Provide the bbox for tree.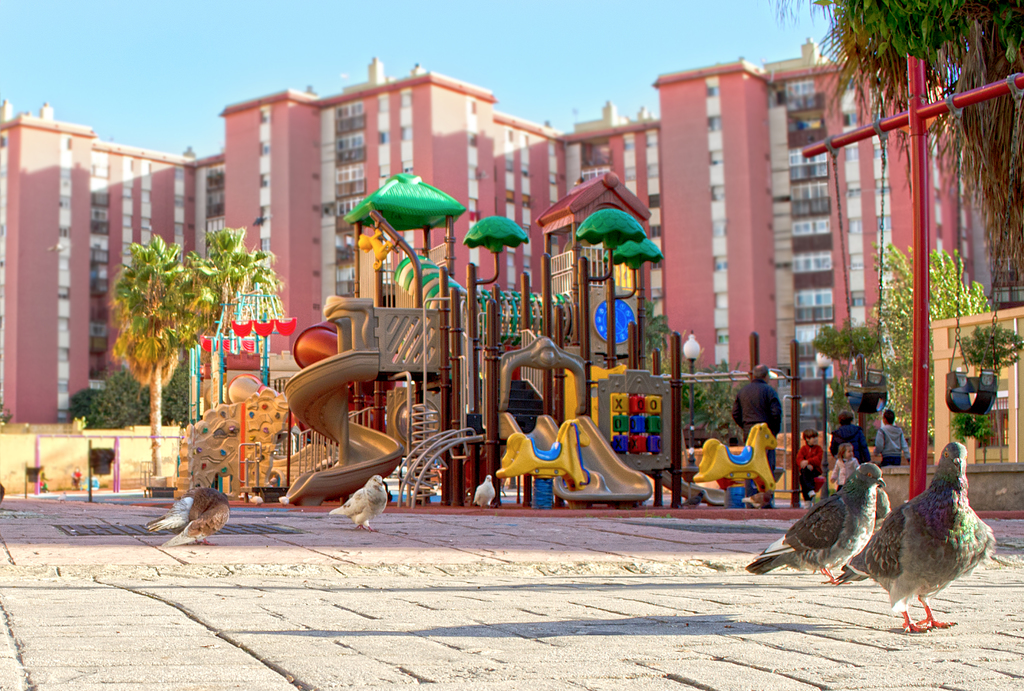
(872, 246, 1007, 459).
